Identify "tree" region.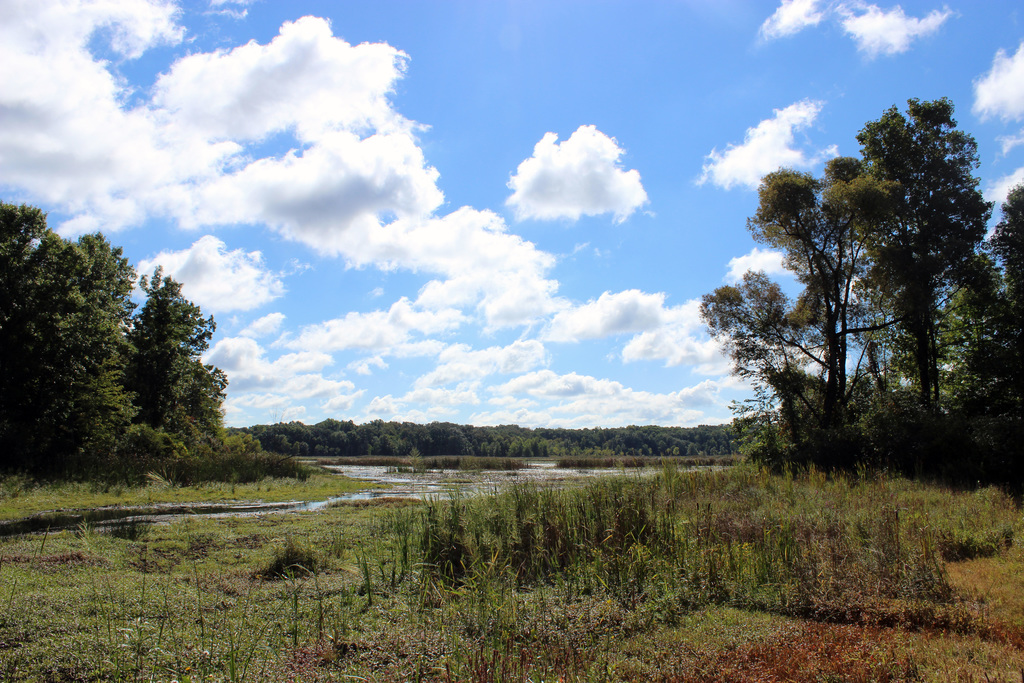
Region: [left=913, top=266, right=1023, bottom=493].
